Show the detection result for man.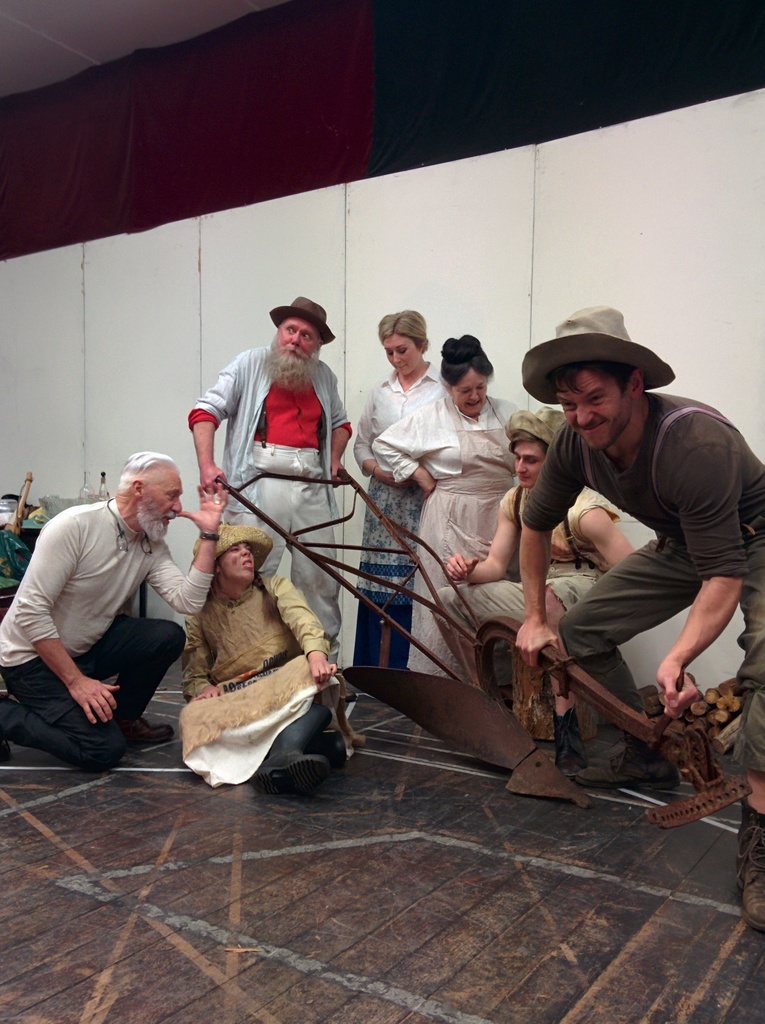
Rect(186, 291, 357, 733).
